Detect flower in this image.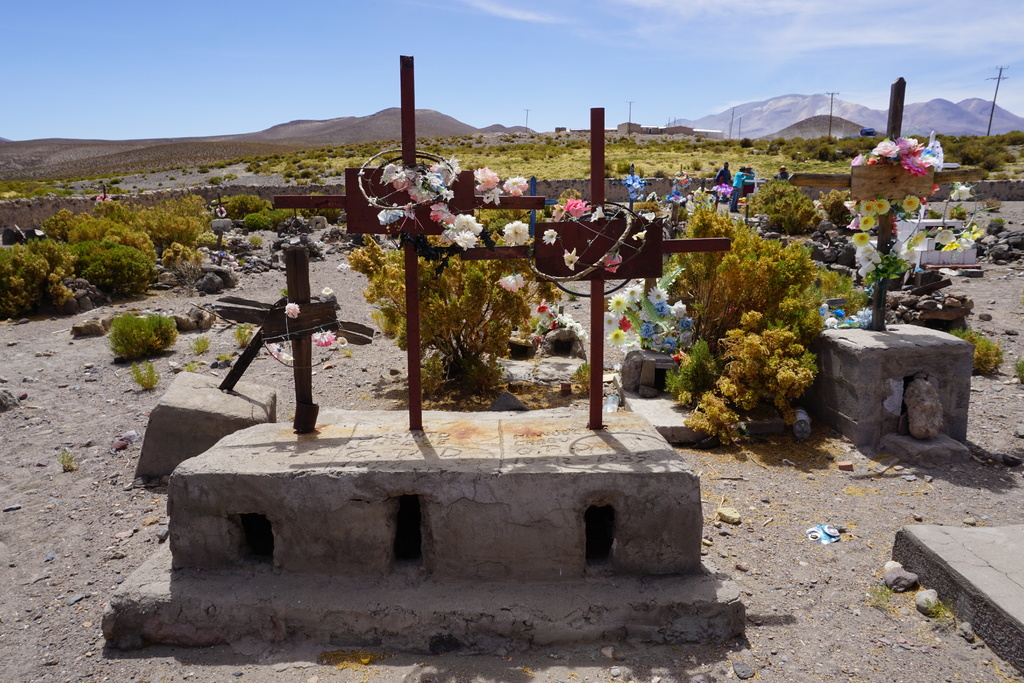
Detection: x1=564, y1=245, x2=580, y2=270.
